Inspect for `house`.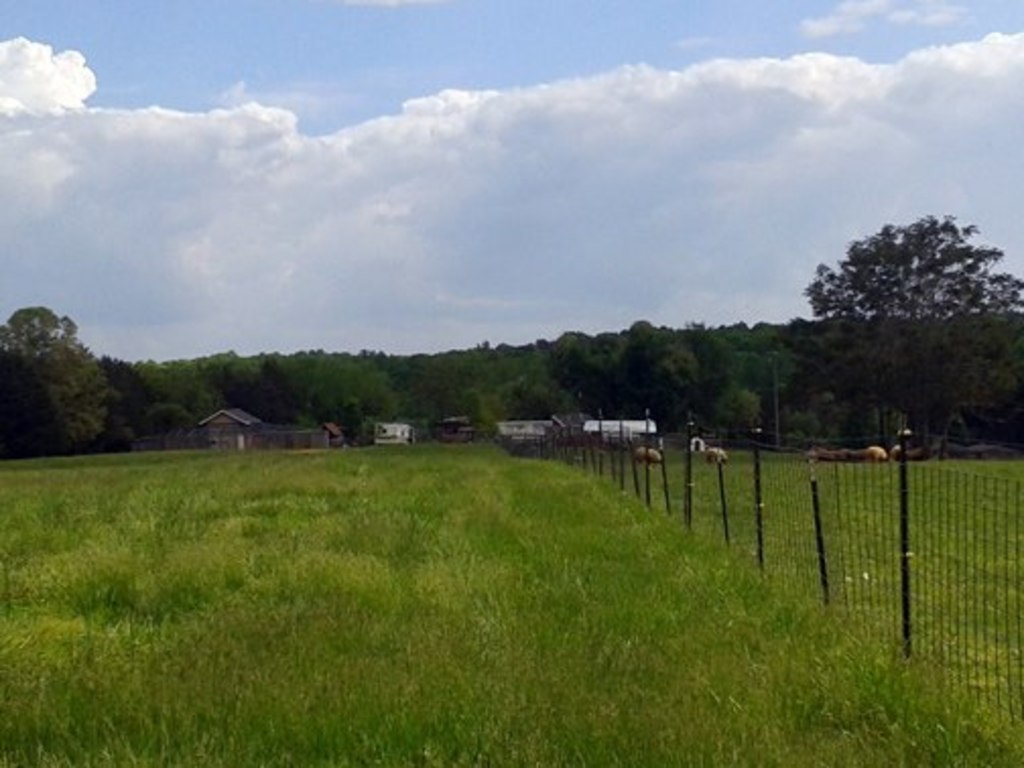
Inspection: BBox(512, 414, 555, 467).
